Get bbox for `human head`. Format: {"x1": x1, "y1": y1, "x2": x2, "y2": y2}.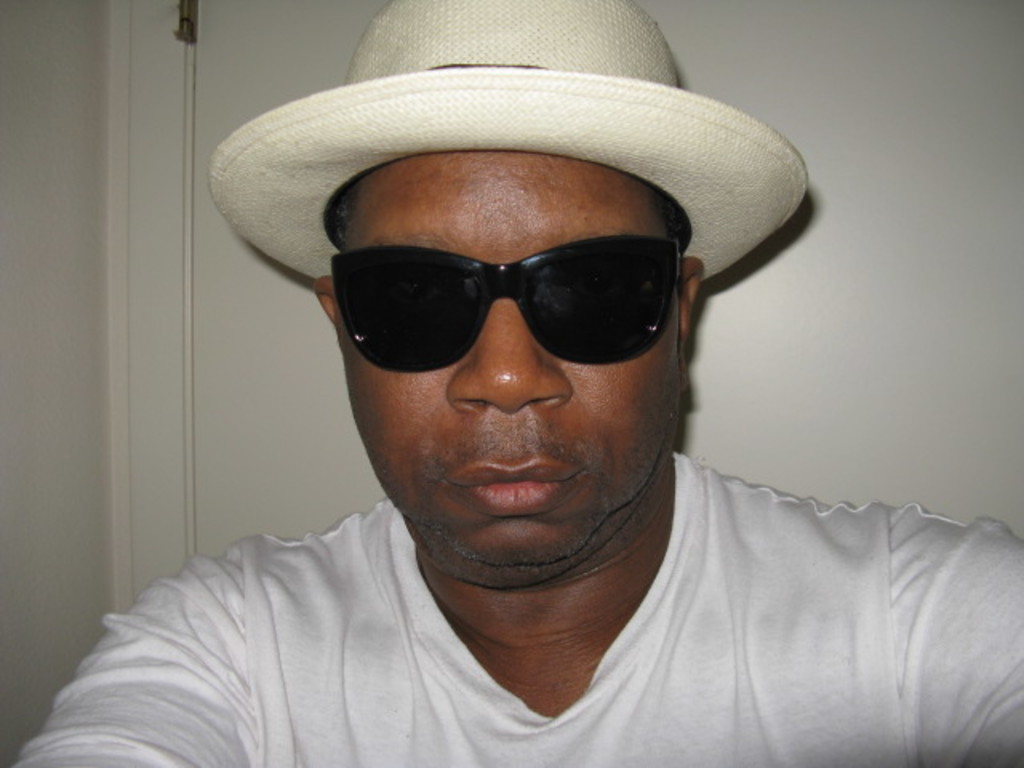
{"x1": 312, "y1": 154, "x2": 702, "y2": 587}.
